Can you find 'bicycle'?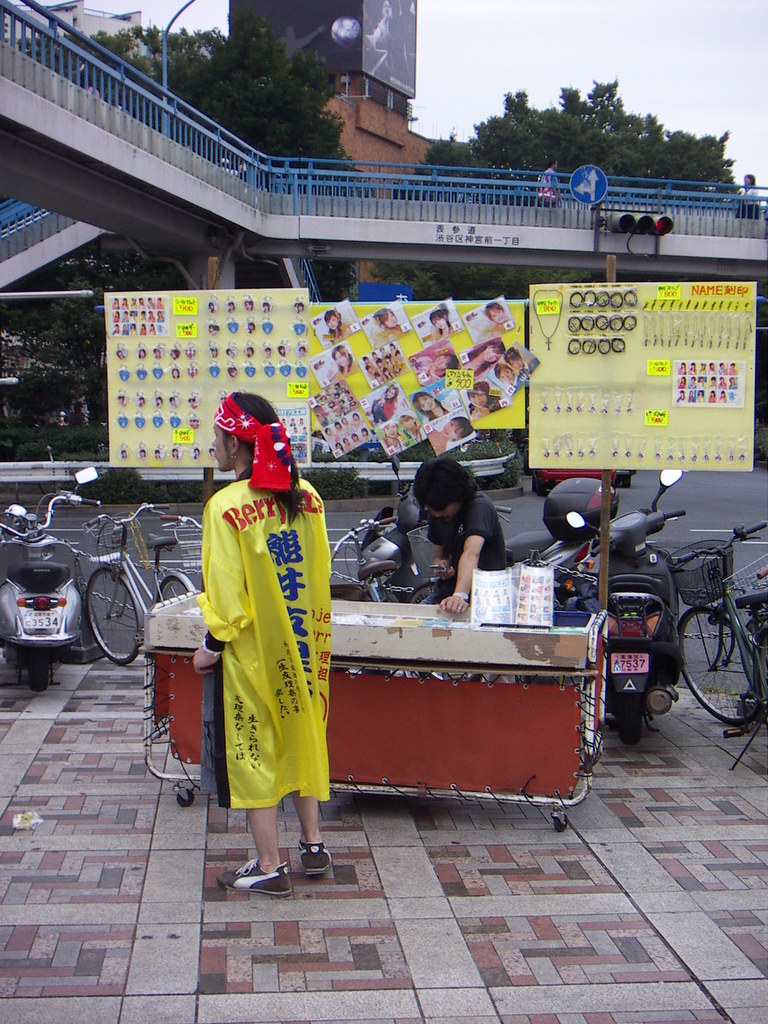
Yes, bounding box: BBox(673, 522, 767, 776).
